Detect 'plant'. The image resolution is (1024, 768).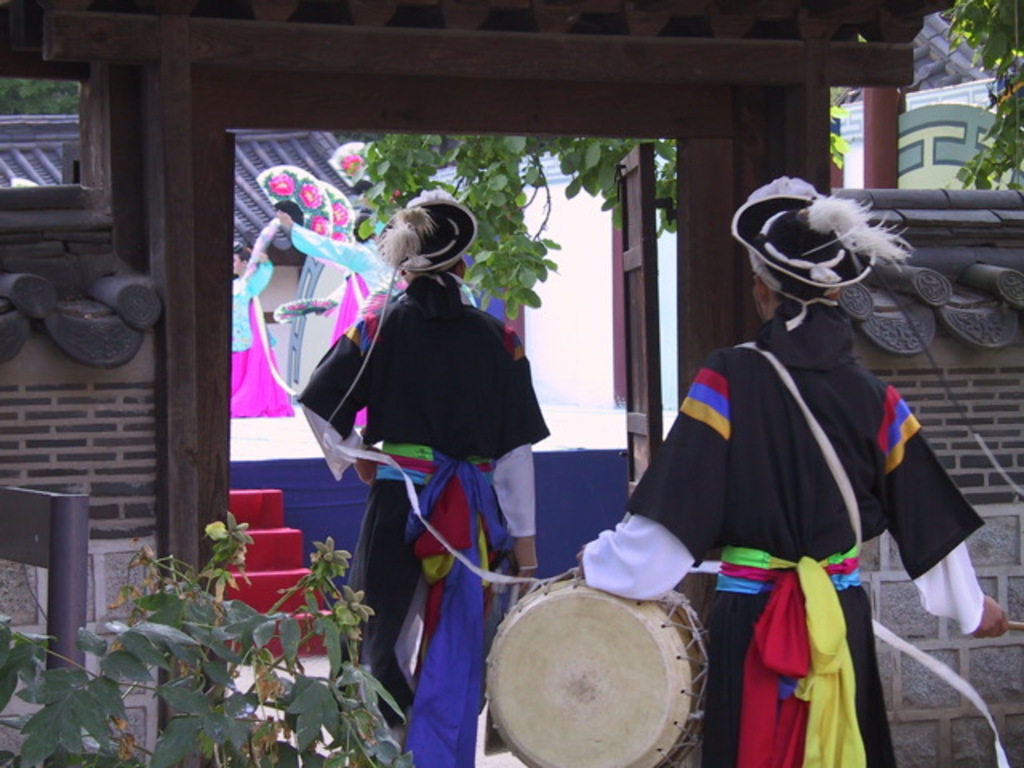
[x1=832, y1=83, x2=848, y2=166].
